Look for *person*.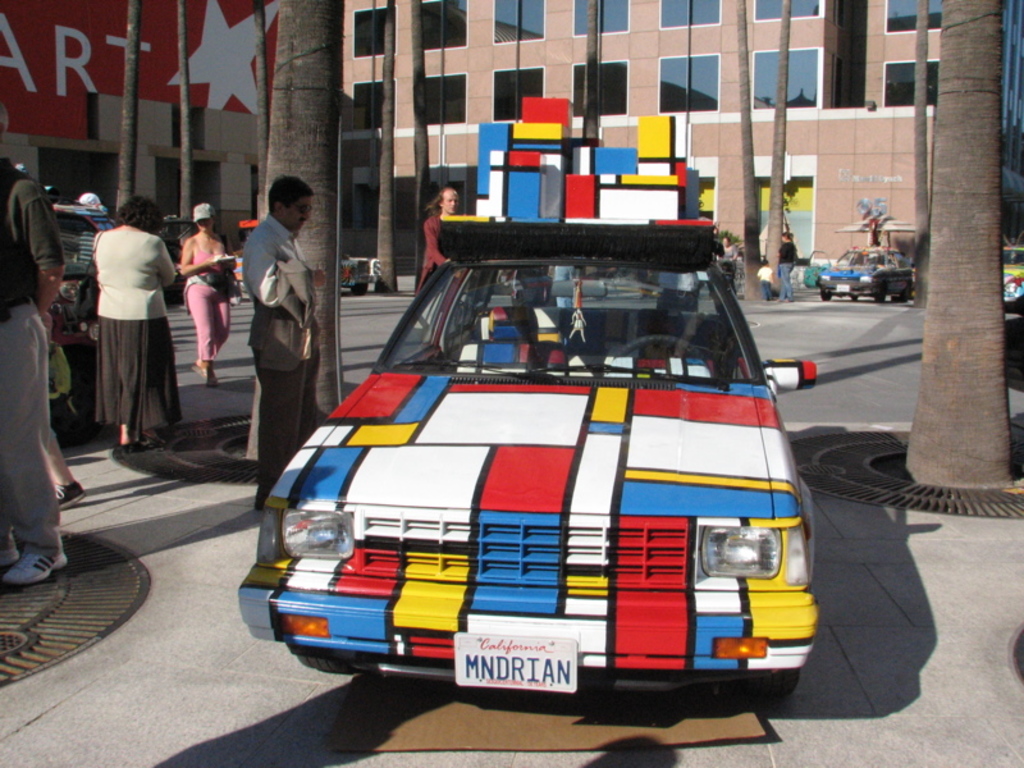
Found: pyautogui.locateOnScreen(241, 170, 326, 515).
